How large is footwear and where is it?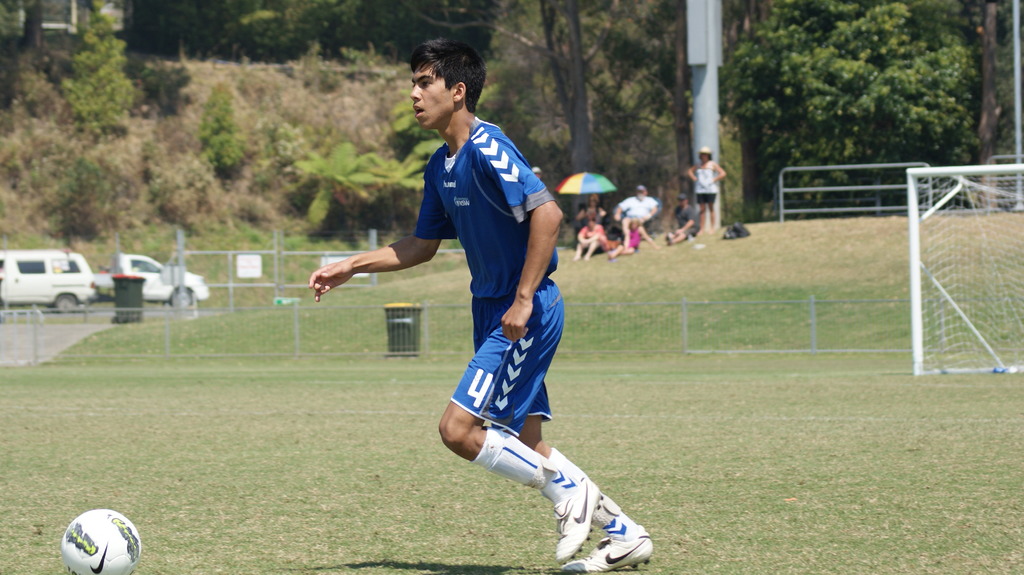
Bounding box: l=549, t=475, r=598, b=568.
